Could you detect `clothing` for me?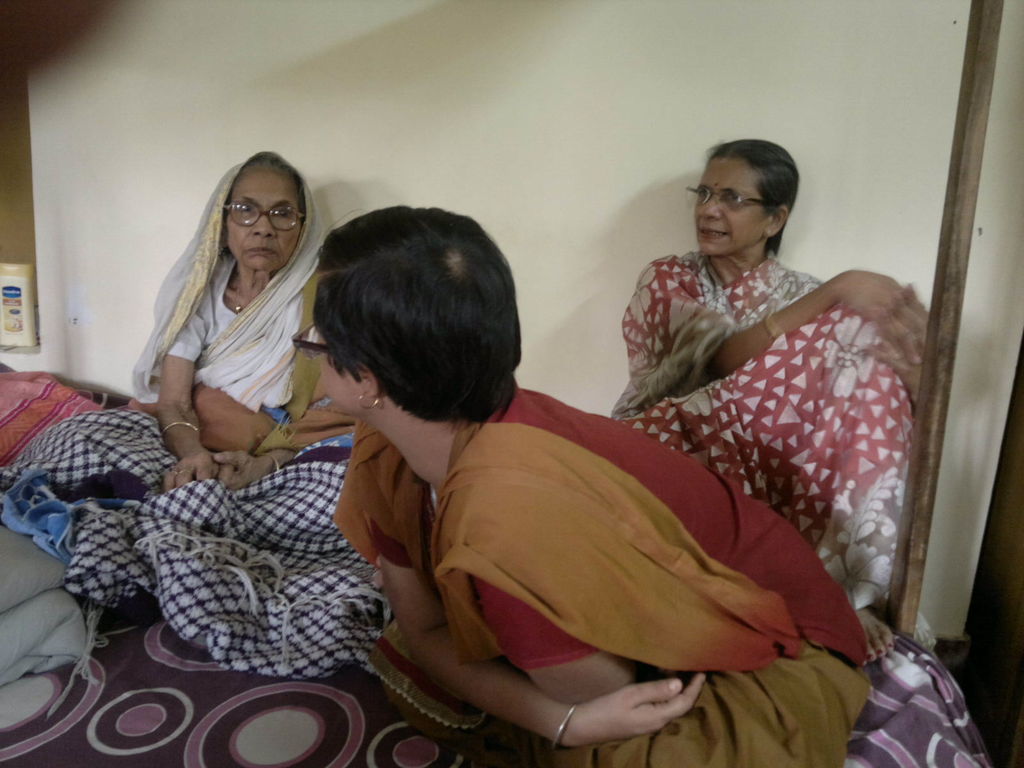
Detection result: pyautogui.locateOnScreen(33, 230, 323, 471).
